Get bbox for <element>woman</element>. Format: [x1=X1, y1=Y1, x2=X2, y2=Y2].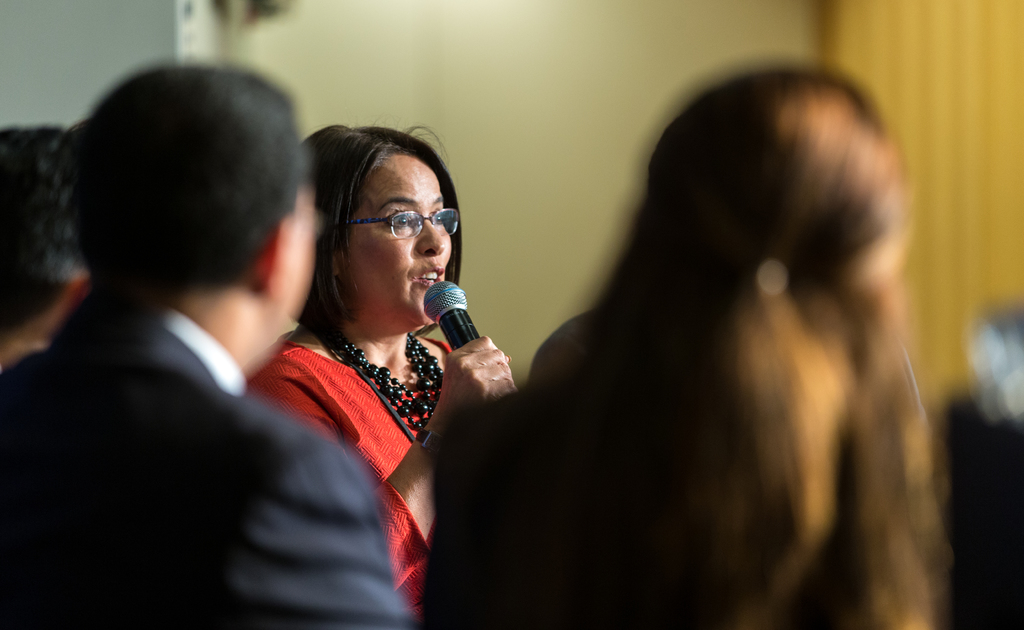
[x1=422, y1=72, x2=1023, y2=629].
